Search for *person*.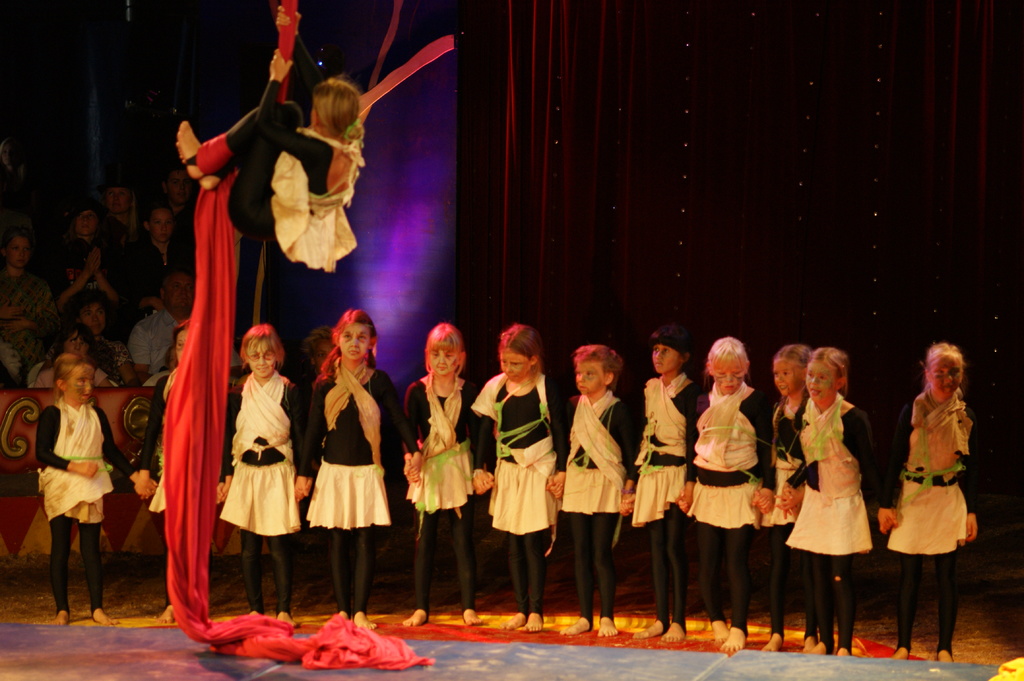
Found at (683, 334, 763, 652).
